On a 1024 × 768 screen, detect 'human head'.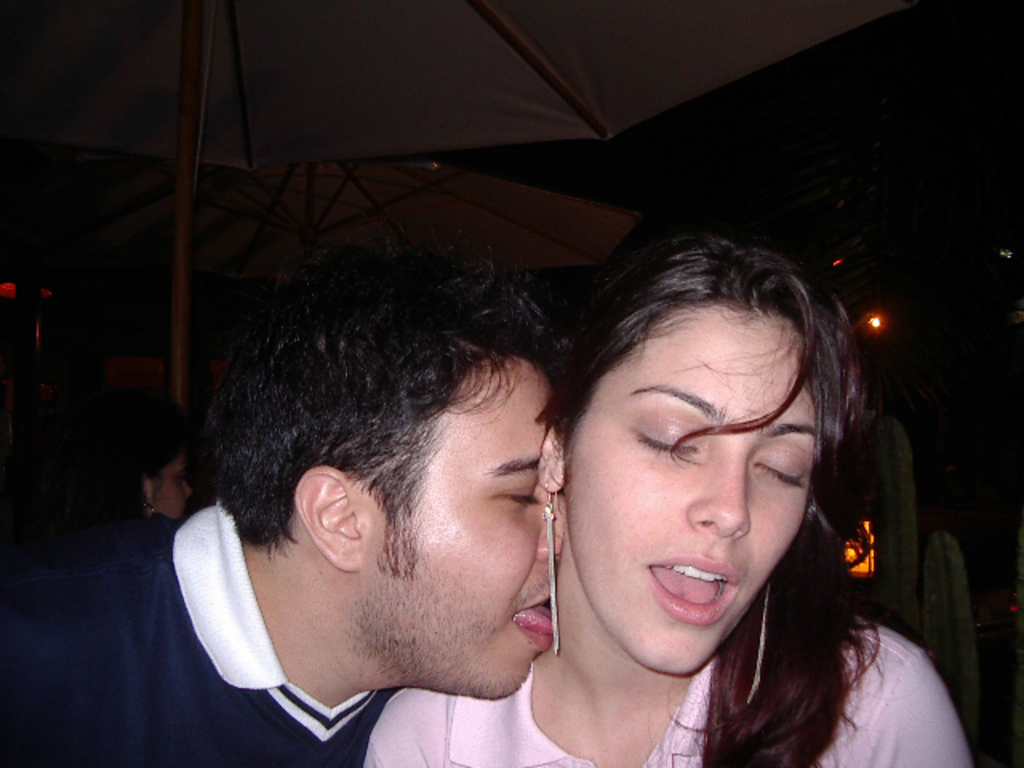
x1=219 y1=248 x2=555 y2=706.
